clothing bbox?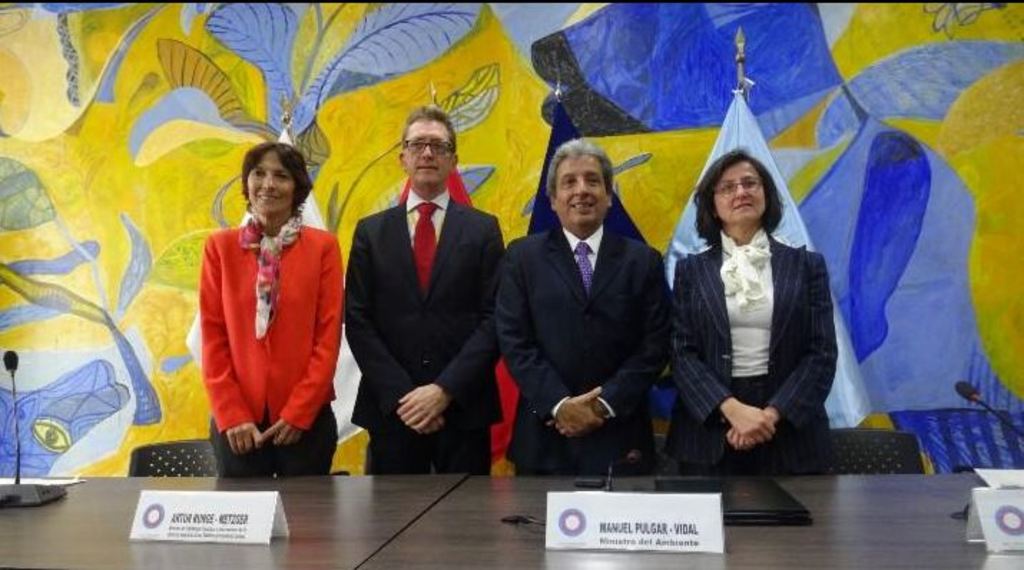
(left=665, top=226, right=831, bottom=470)
